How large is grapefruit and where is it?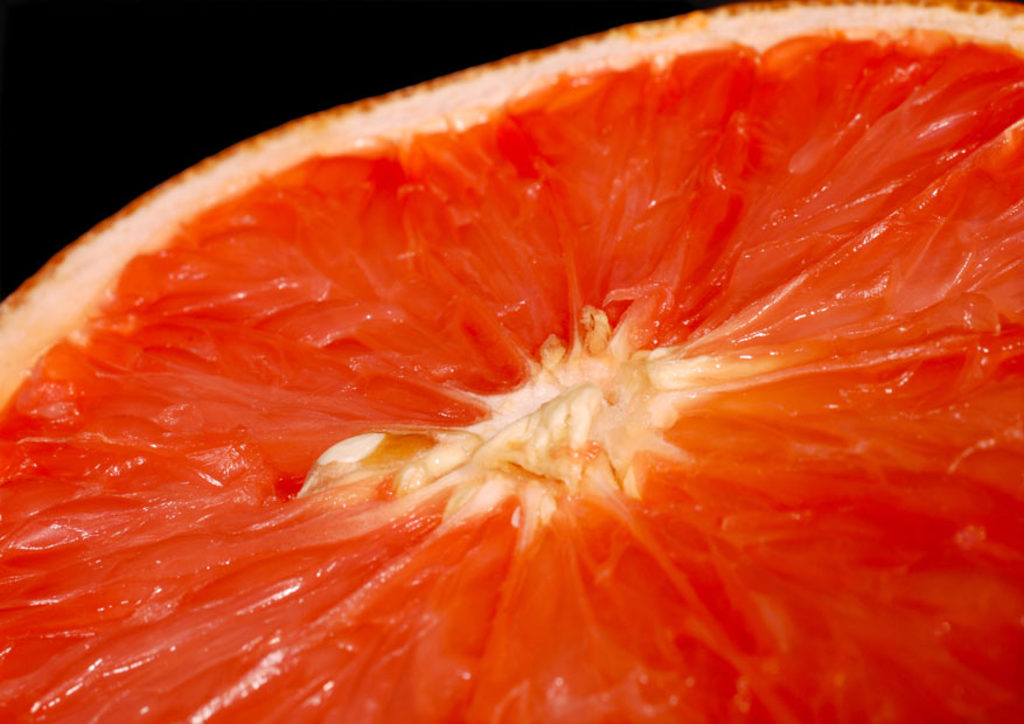
Bounding box: 0,2,1023,719.
